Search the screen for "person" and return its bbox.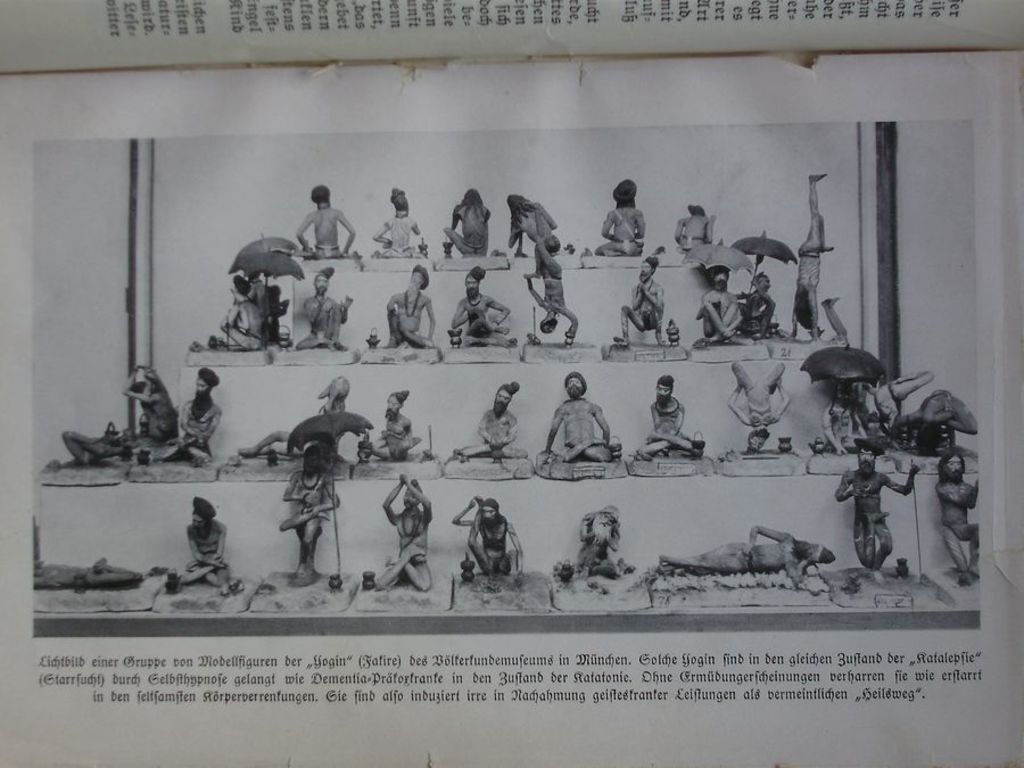
Found: (443,187,489,255).
